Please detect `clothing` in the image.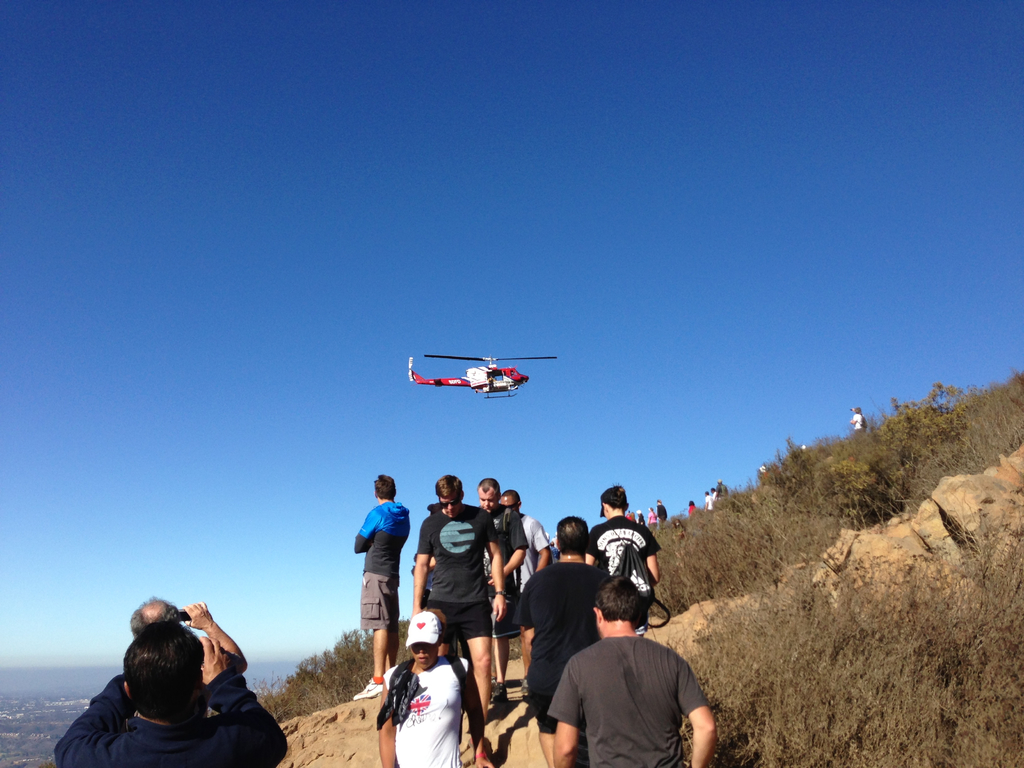
region(385, 654, 467, 767).
